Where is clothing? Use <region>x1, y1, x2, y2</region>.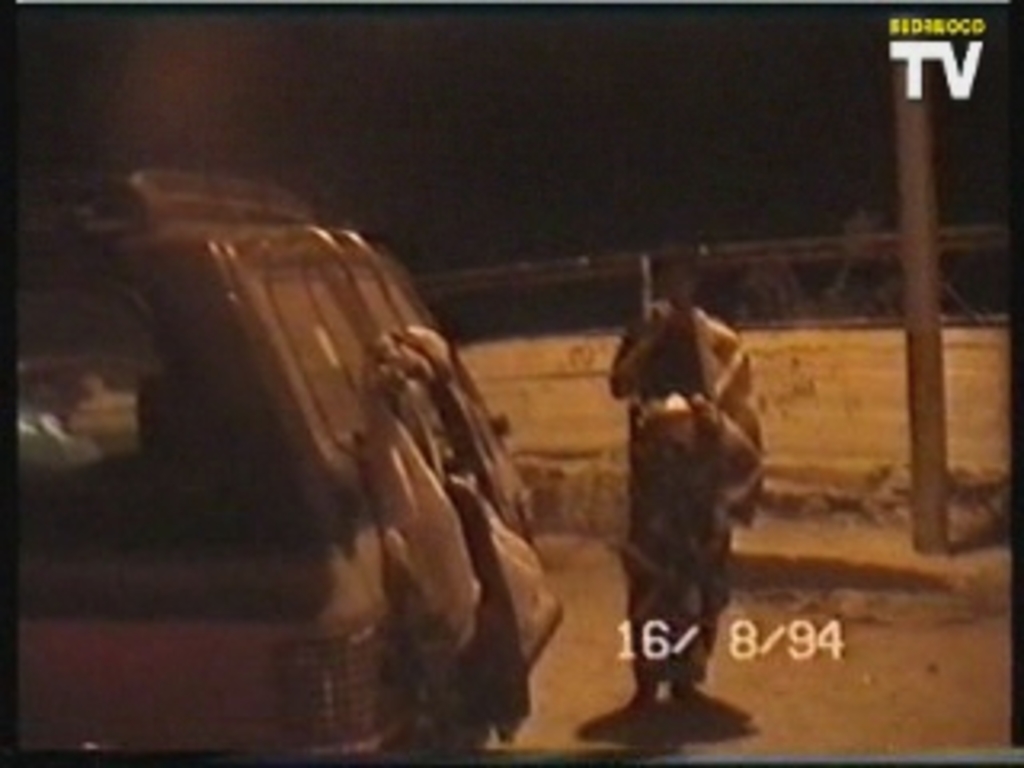
<region>621, 307, 758, 678</region>.
